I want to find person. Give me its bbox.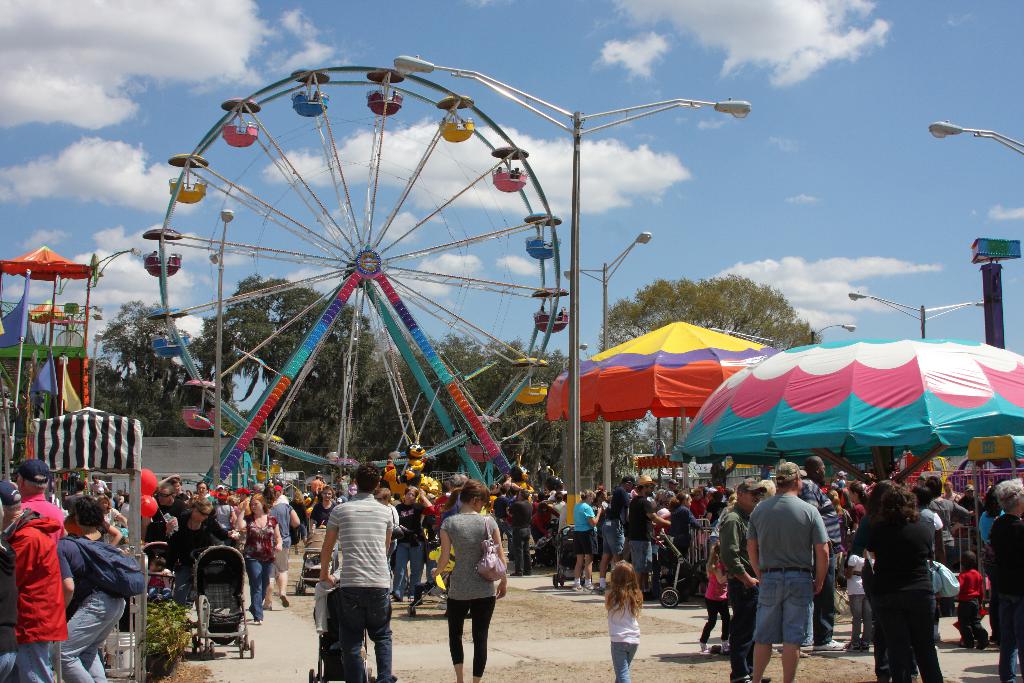
bbox(798, 456, 856, 657).
